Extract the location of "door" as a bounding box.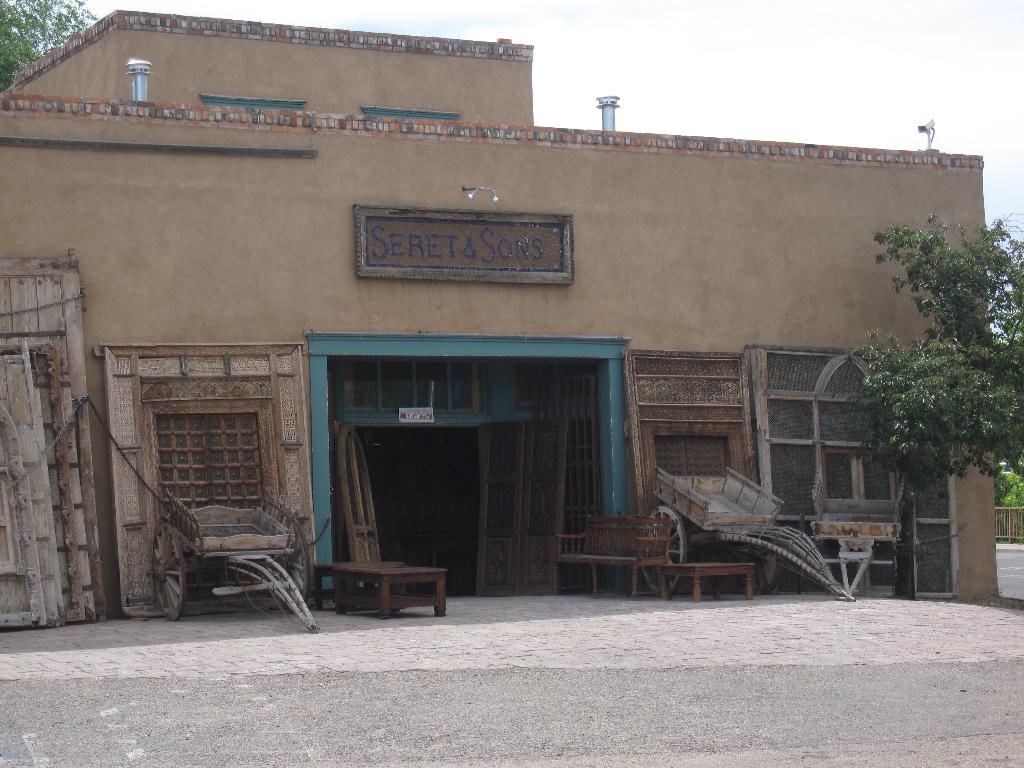
box(332, 414, 386, 588).
